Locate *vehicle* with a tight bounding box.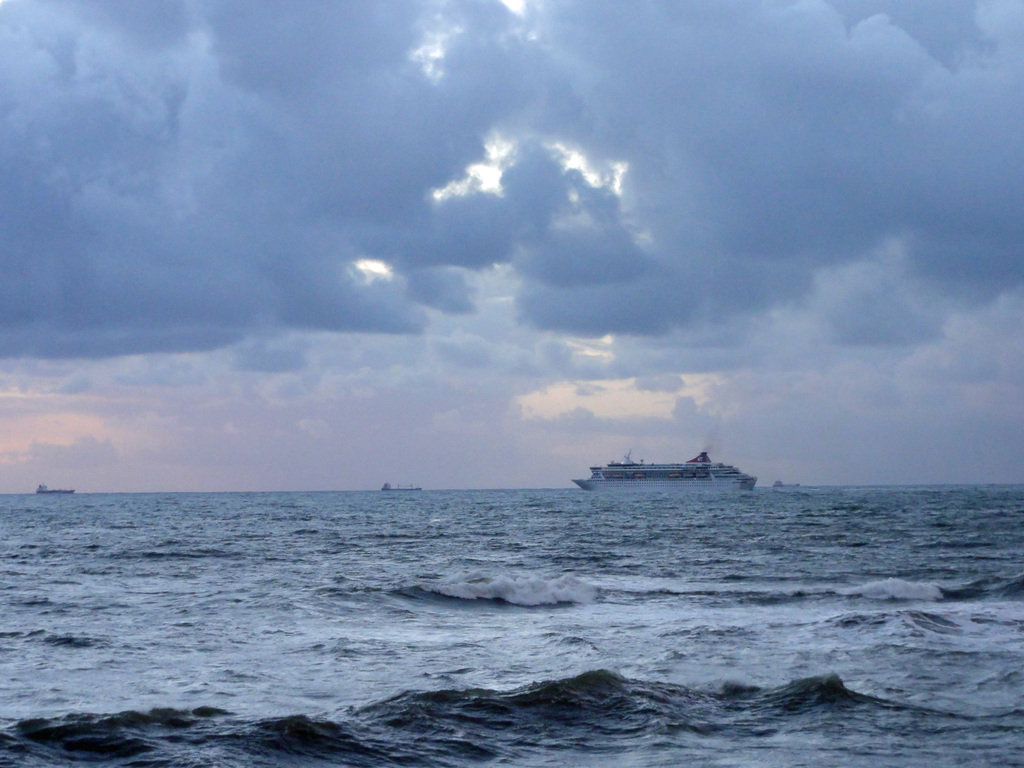
bbox=(37, 483, 76, 494).
